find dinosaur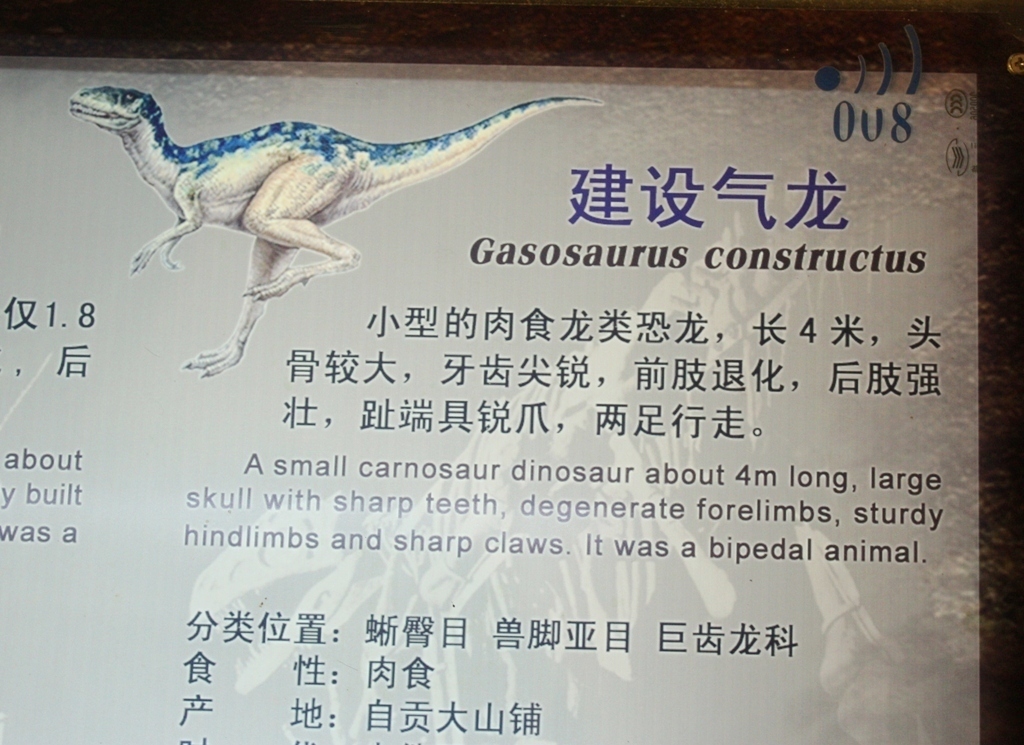
locate(96, 69, 608, 376)
